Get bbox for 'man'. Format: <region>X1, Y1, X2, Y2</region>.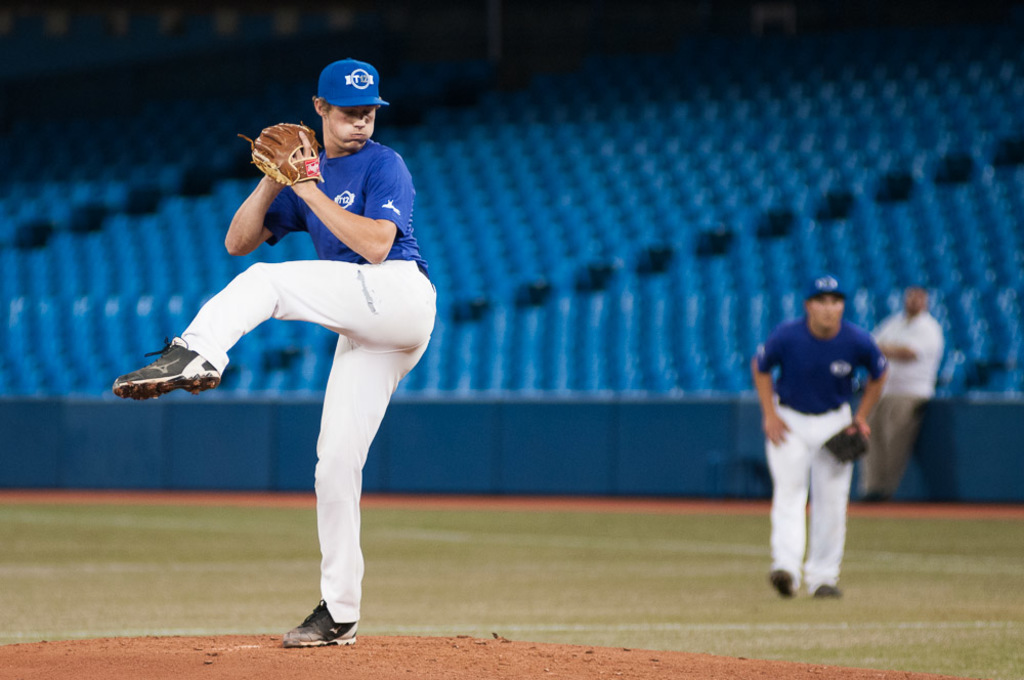
<region>850, 275, 942, 500</region>.
